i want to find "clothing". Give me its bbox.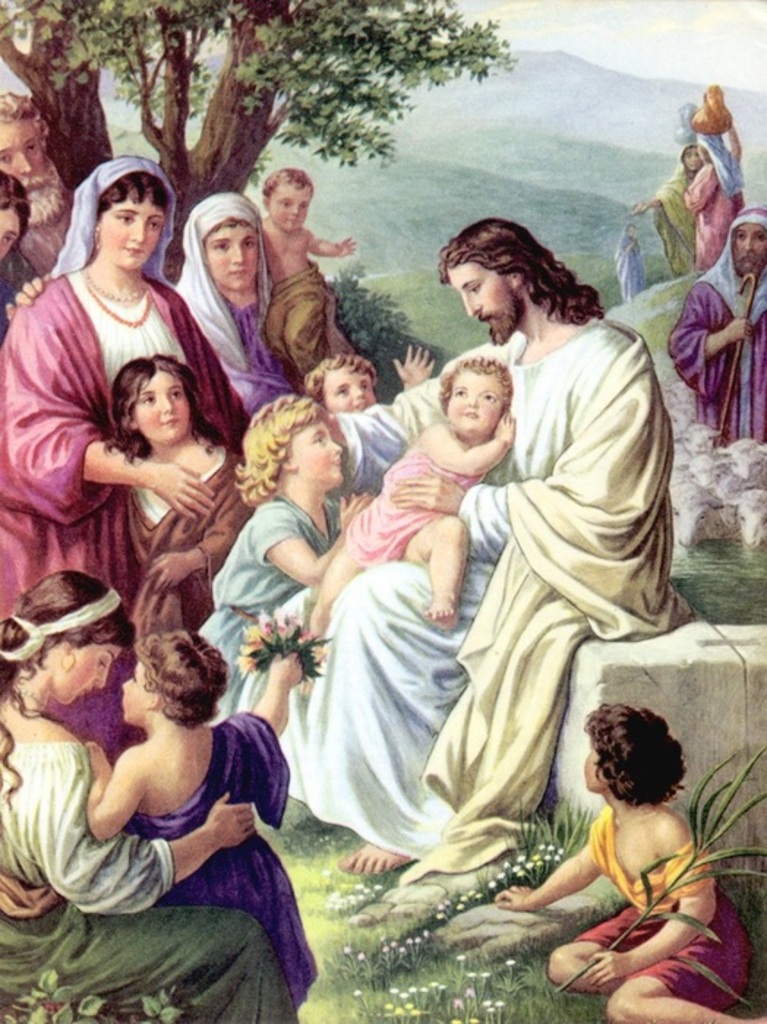
[left=203, top=494, right=344, bottom=688].
